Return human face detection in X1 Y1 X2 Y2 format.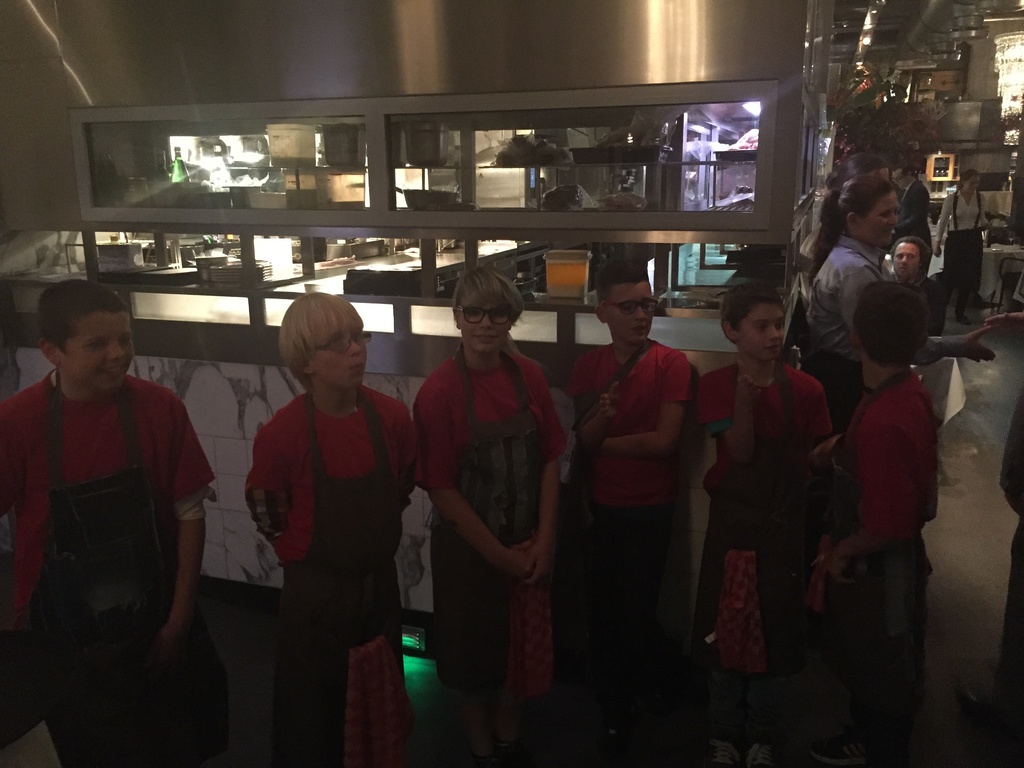
604 280 657 351.
